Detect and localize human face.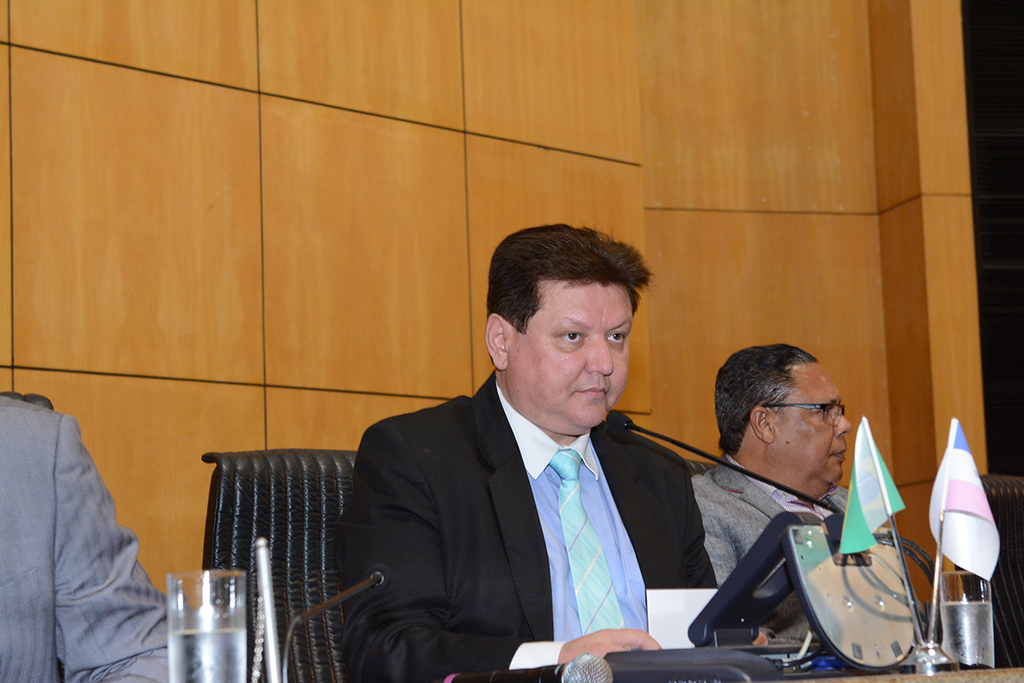
Localized at x1=767 y1=357 x2=848 y2=486.
